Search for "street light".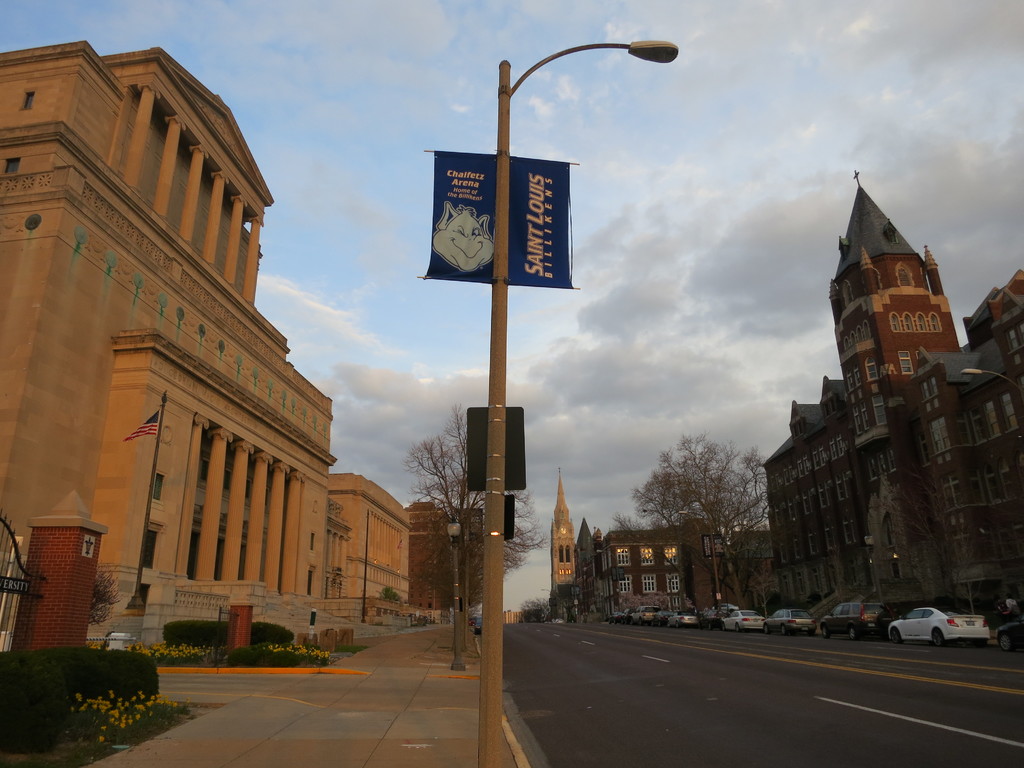
Found at <box>616,589,621,614</box>.
